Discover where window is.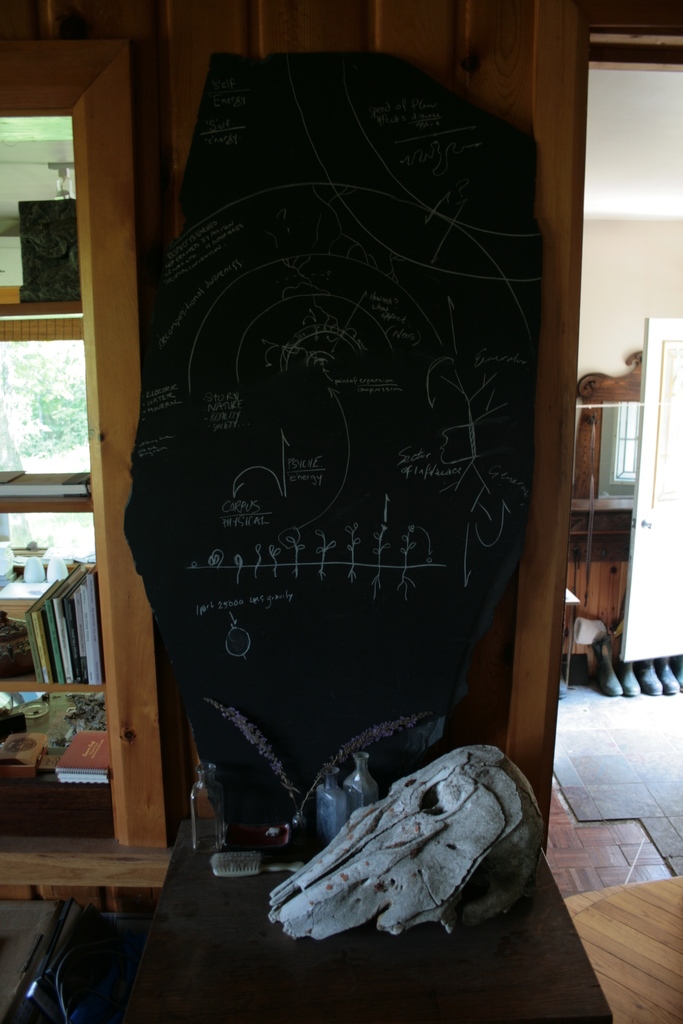
Discovered at pyautogui.locateOnScreen(7, 325, 74, 481).
